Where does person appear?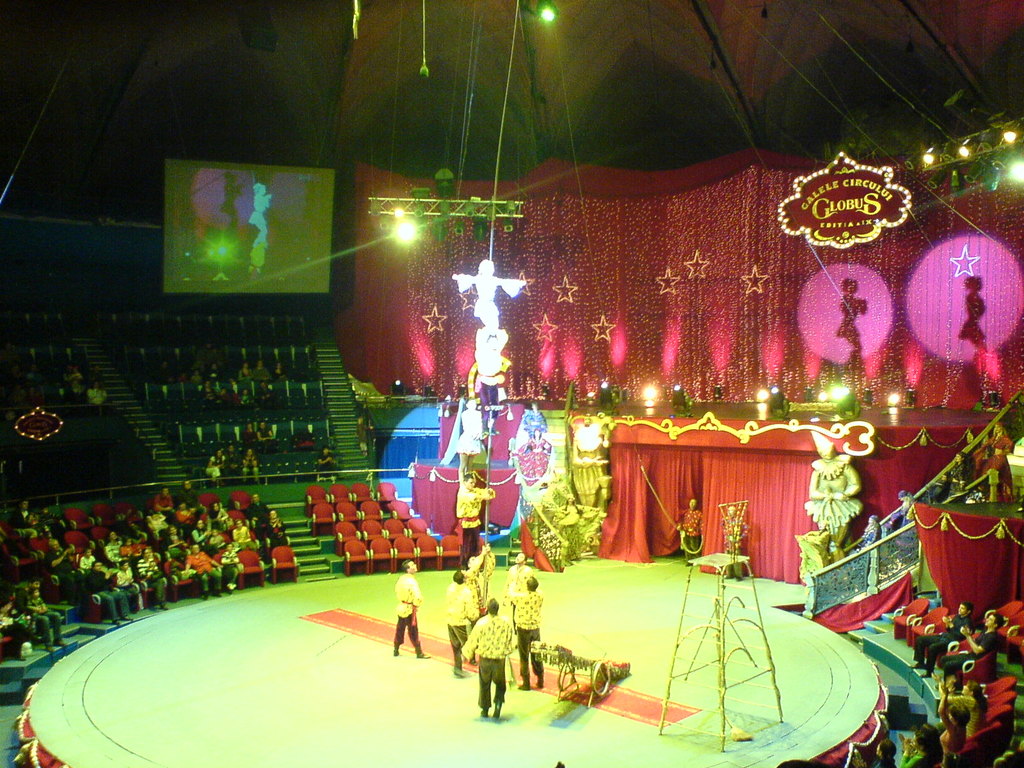
Appears at 241:390:253:406.
